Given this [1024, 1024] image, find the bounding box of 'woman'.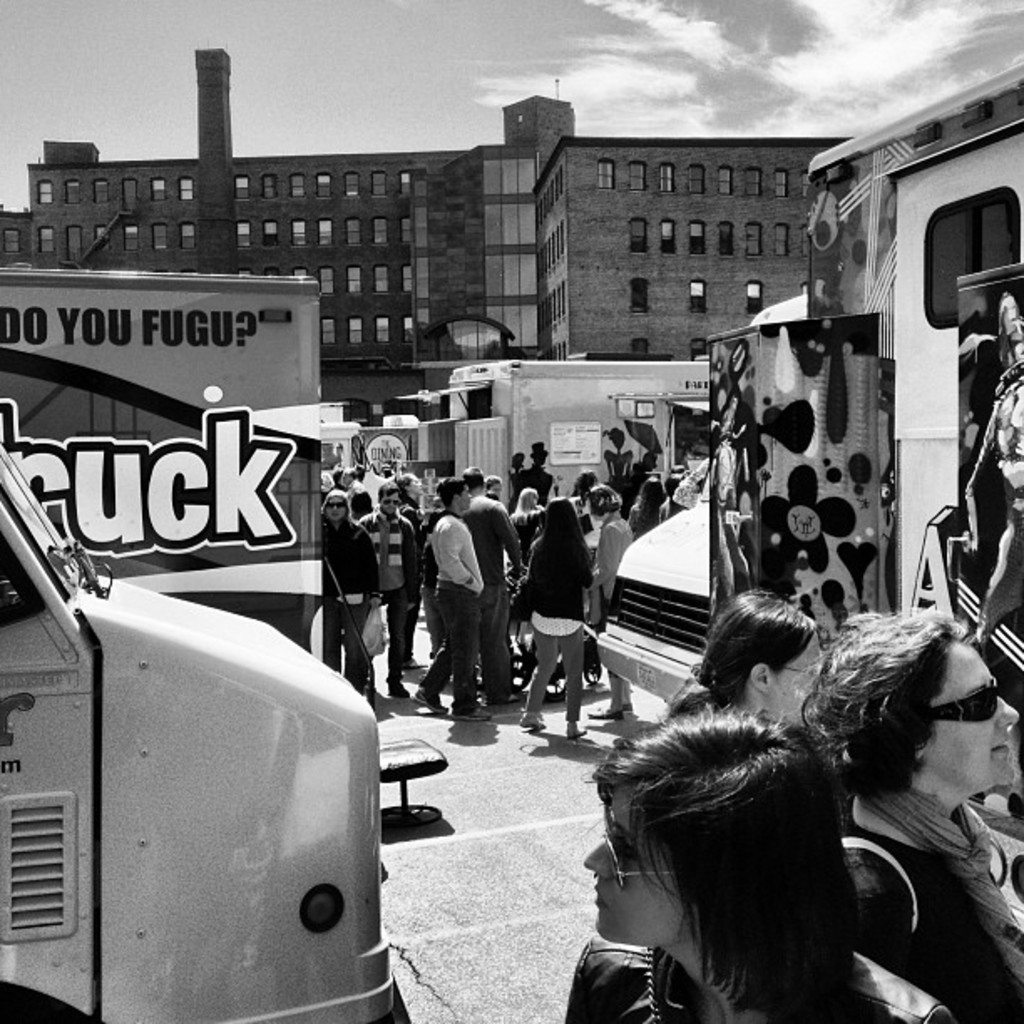
(582, 484, 631, 724).
